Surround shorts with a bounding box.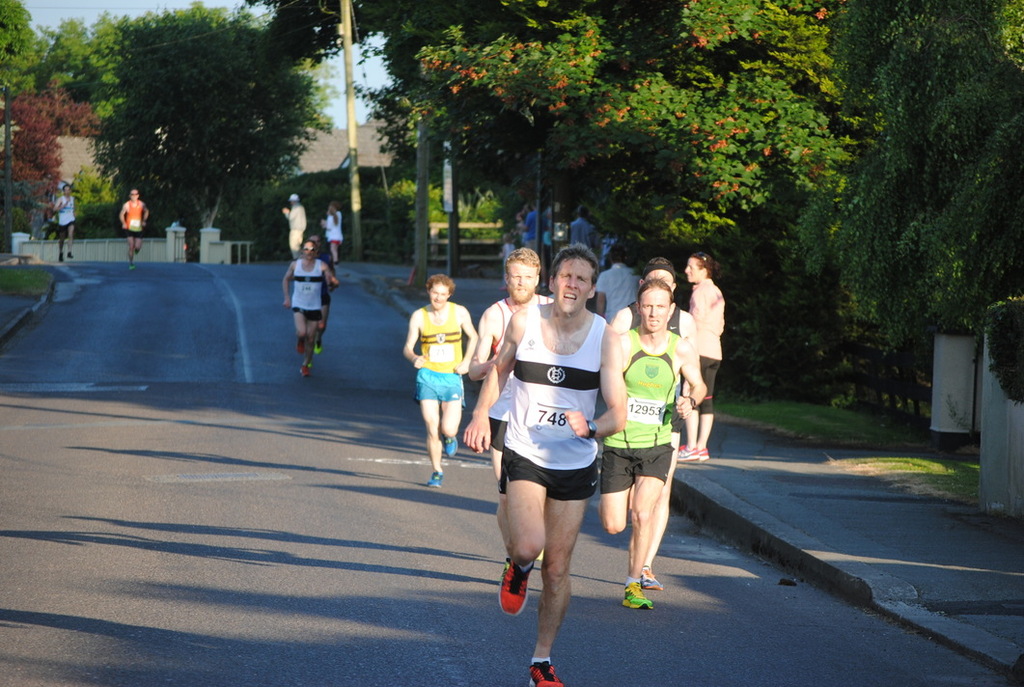
l=124, t=226, r=145, b=236.
